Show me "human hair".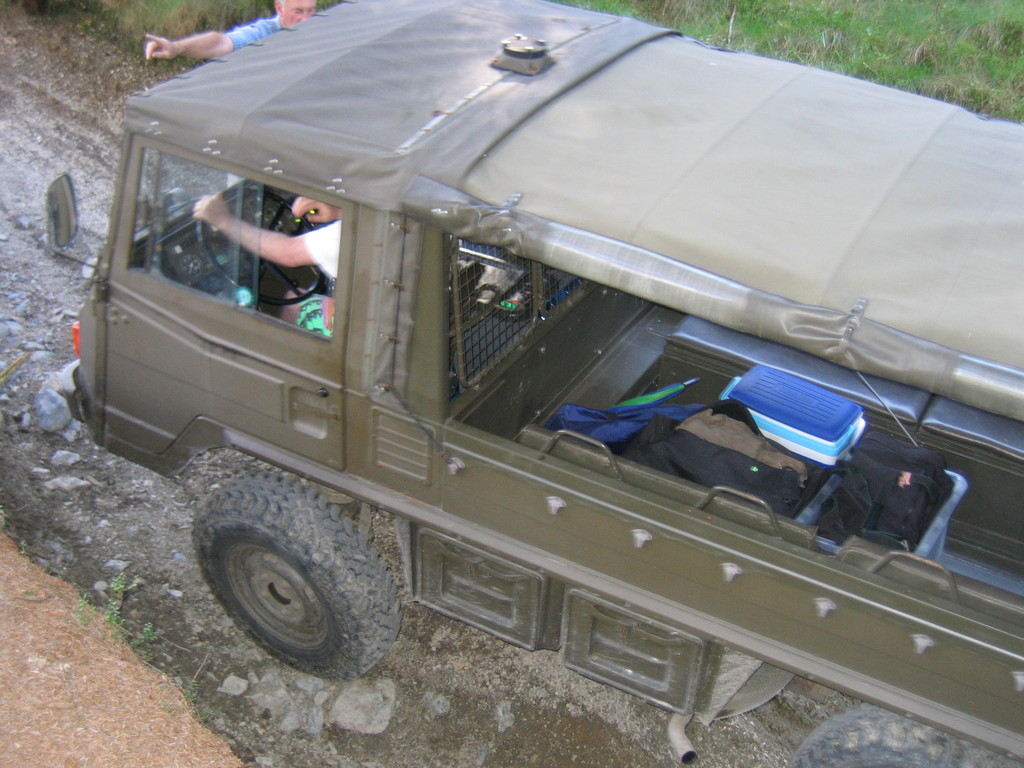
"human hair" is here: crop(271, 0, 288, 12).
